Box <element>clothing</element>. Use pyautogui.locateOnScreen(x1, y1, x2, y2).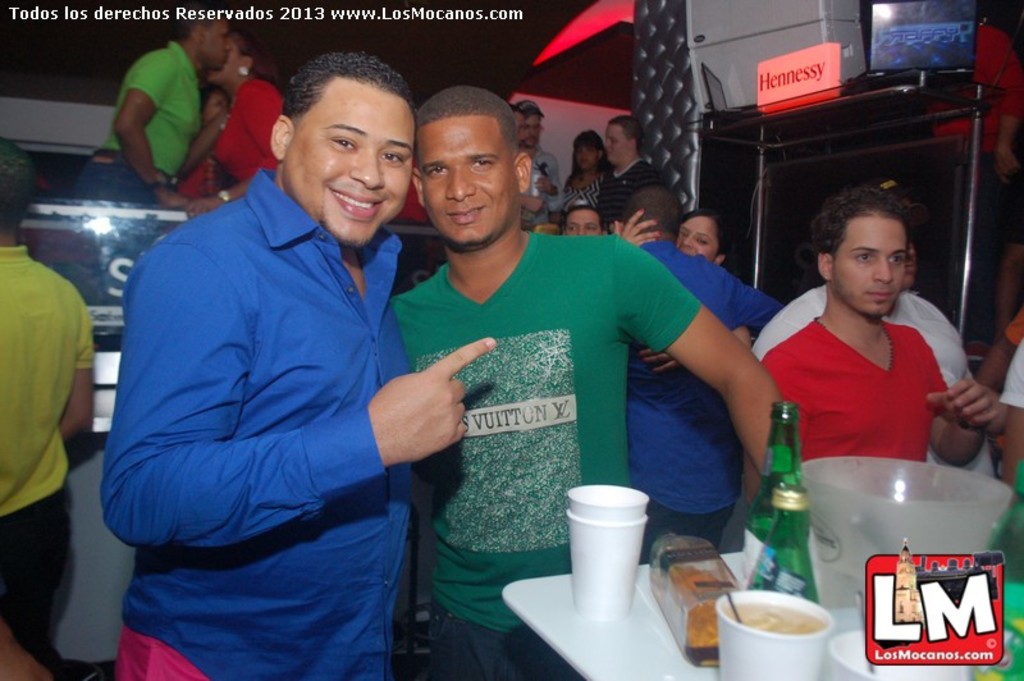
pyautogui.locateOnScreen(762, 317, 950, 462).
